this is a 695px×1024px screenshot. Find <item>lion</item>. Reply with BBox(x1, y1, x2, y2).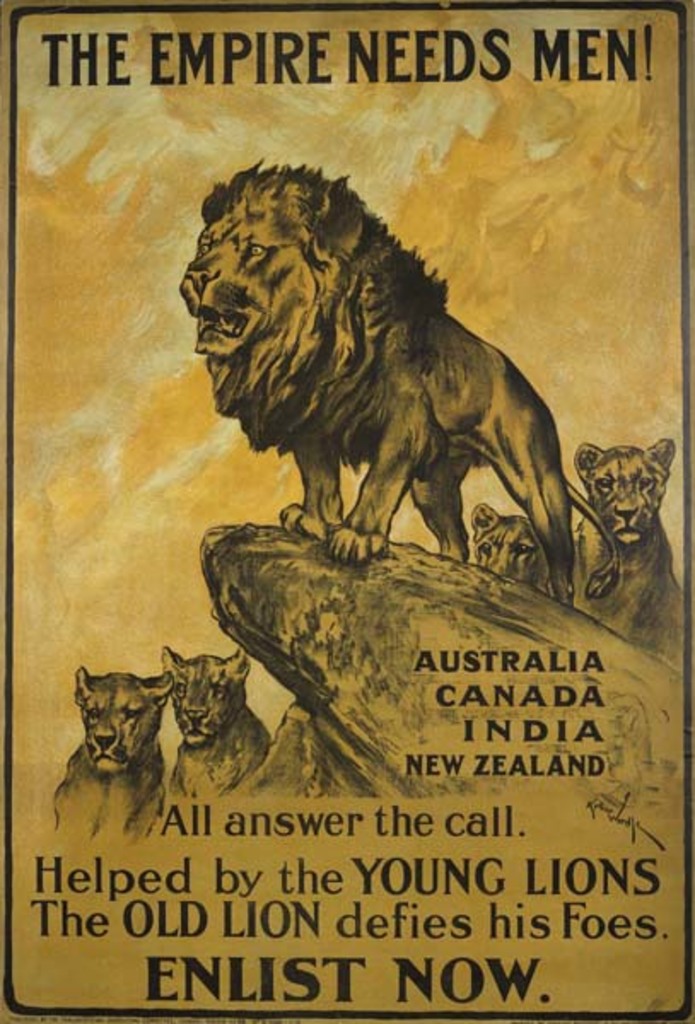
BBox(577, 439, 685, 643).
